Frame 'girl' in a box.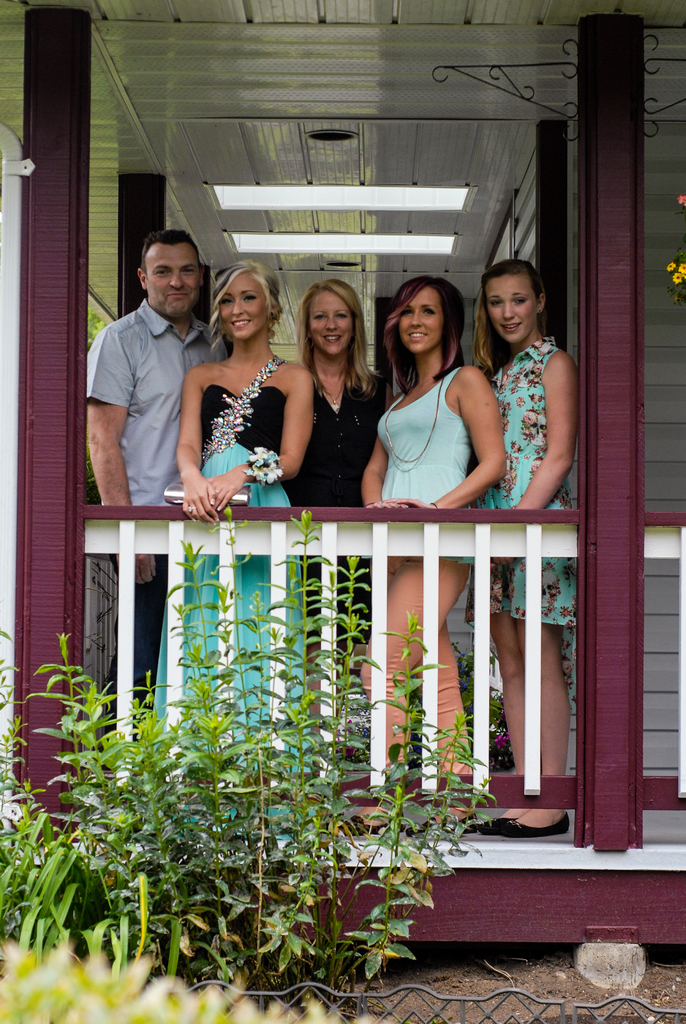
[475,259,573,825].
